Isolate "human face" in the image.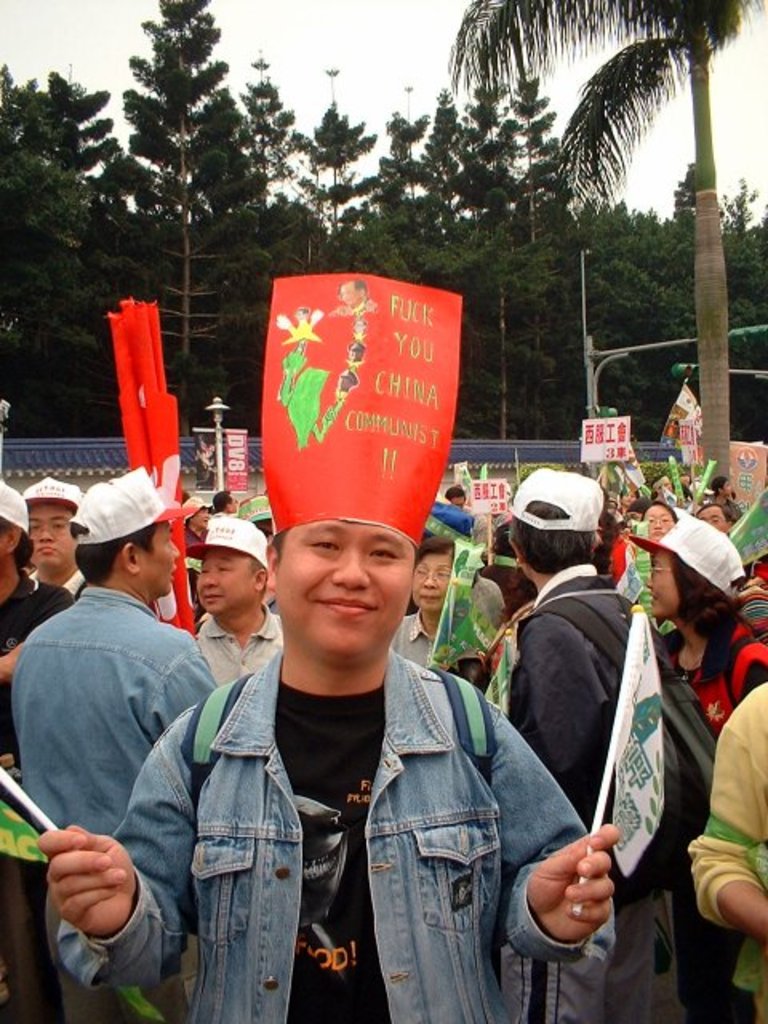
Isolated region: [621,486,640,504].
